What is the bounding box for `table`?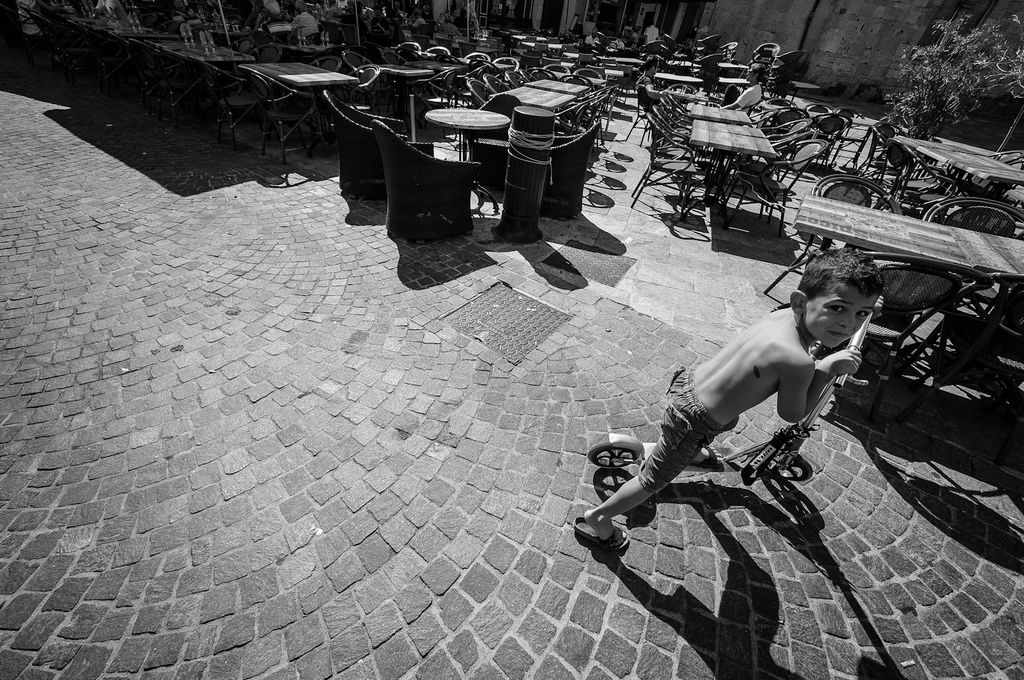
[789, 190, 975, 371].
